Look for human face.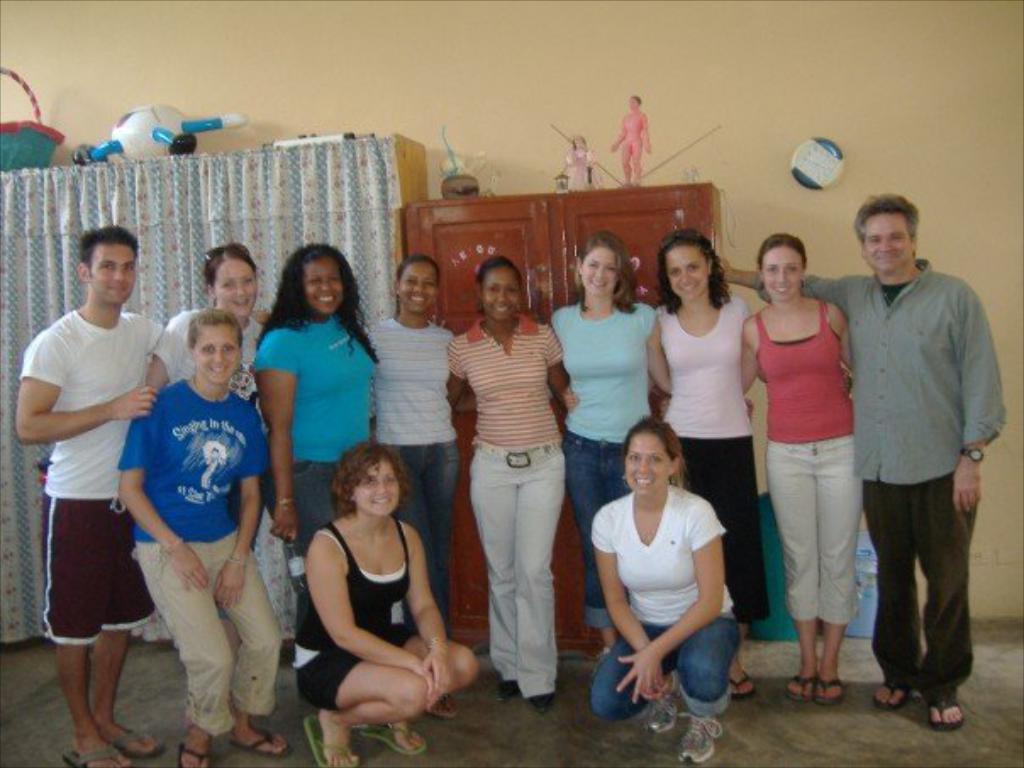
Found: (x1=763, y1=242, x2=804, y2=303).
